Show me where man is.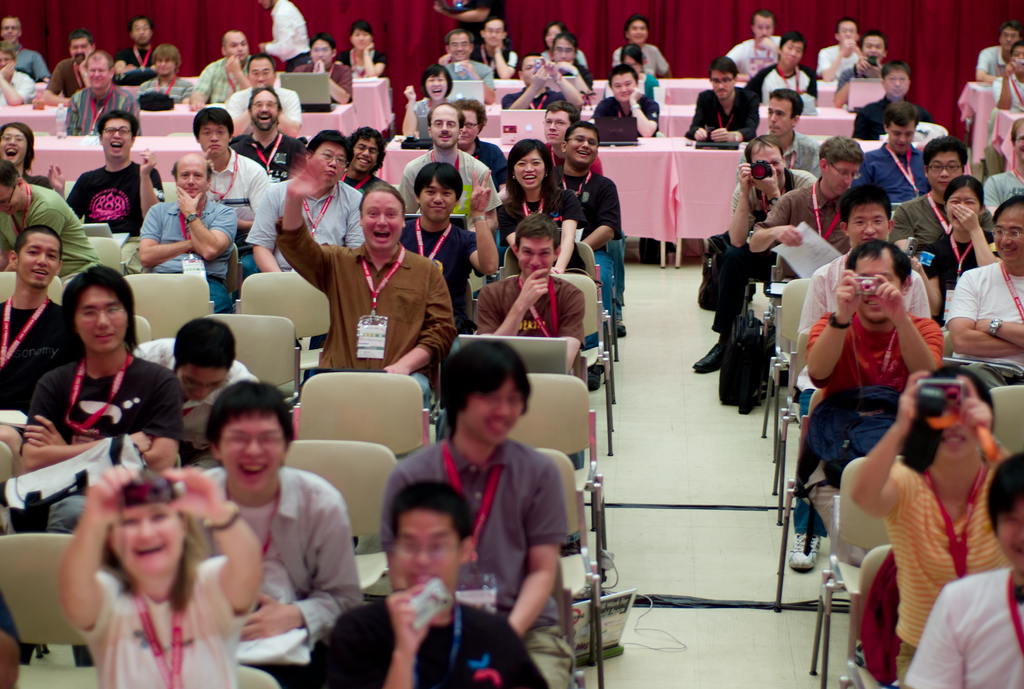
man is at [745,29,819,100].
